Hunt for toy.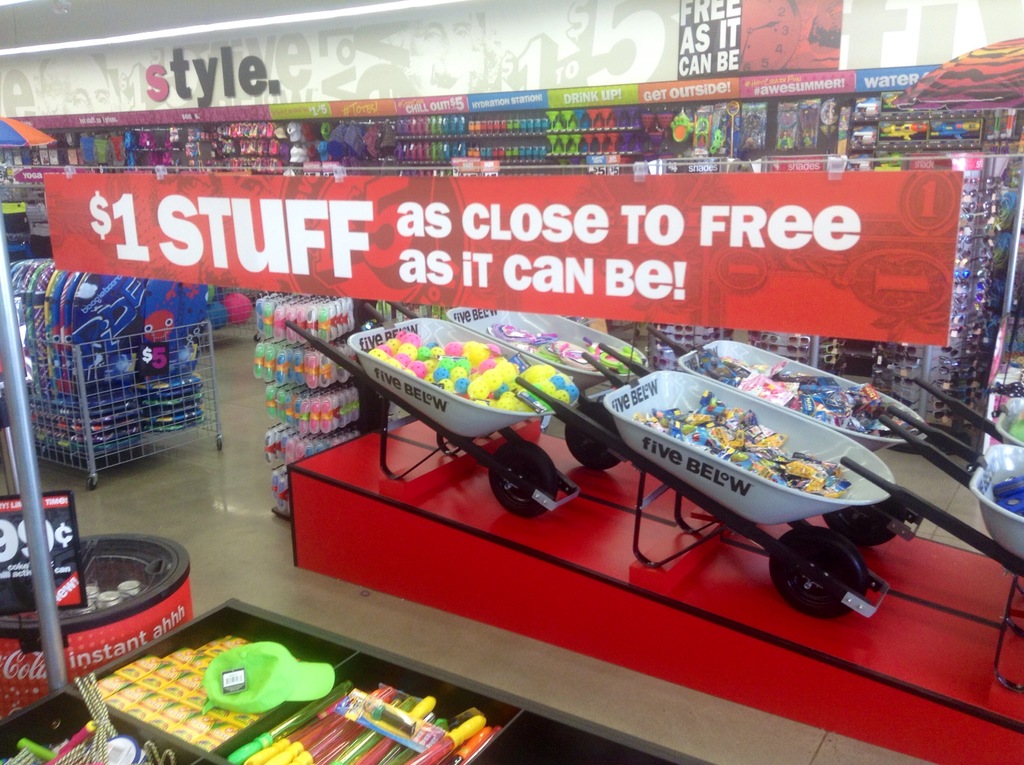
Hunted down at 125:127:139:167.
